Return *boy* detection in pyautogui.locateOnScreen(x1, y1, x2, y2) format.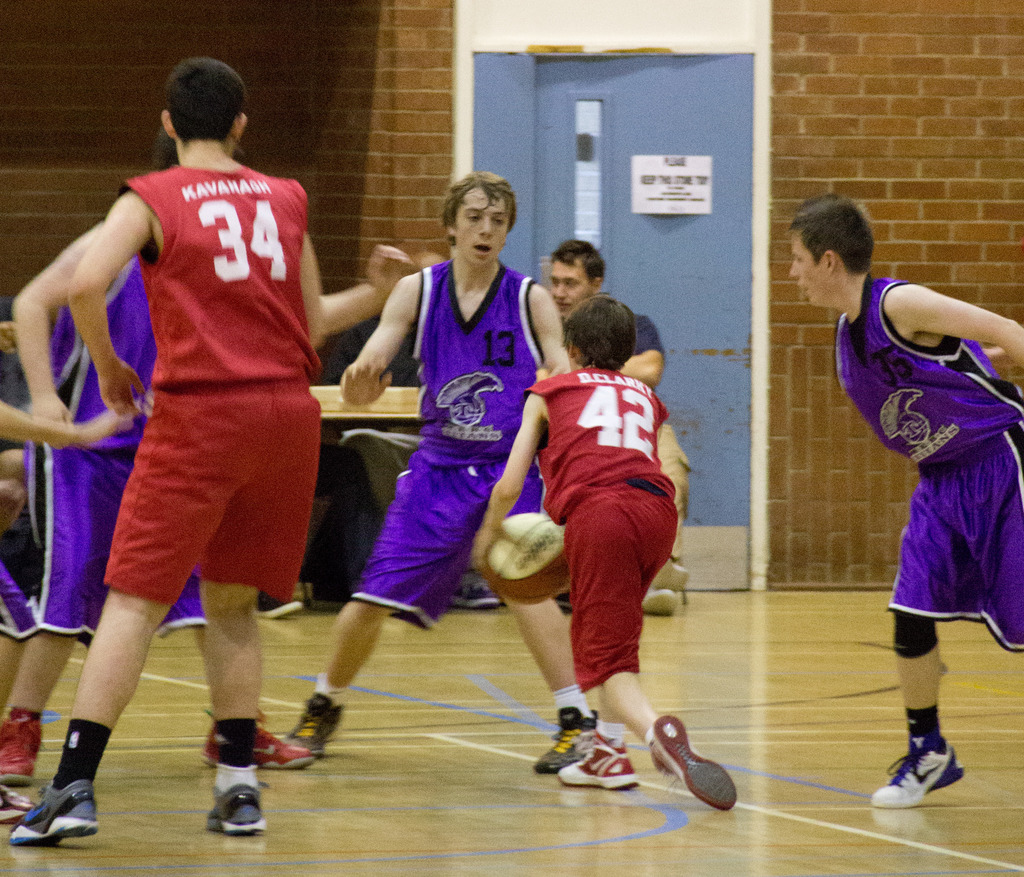
pyautogui.locateOnScreen(468, 294, 740, 813).
